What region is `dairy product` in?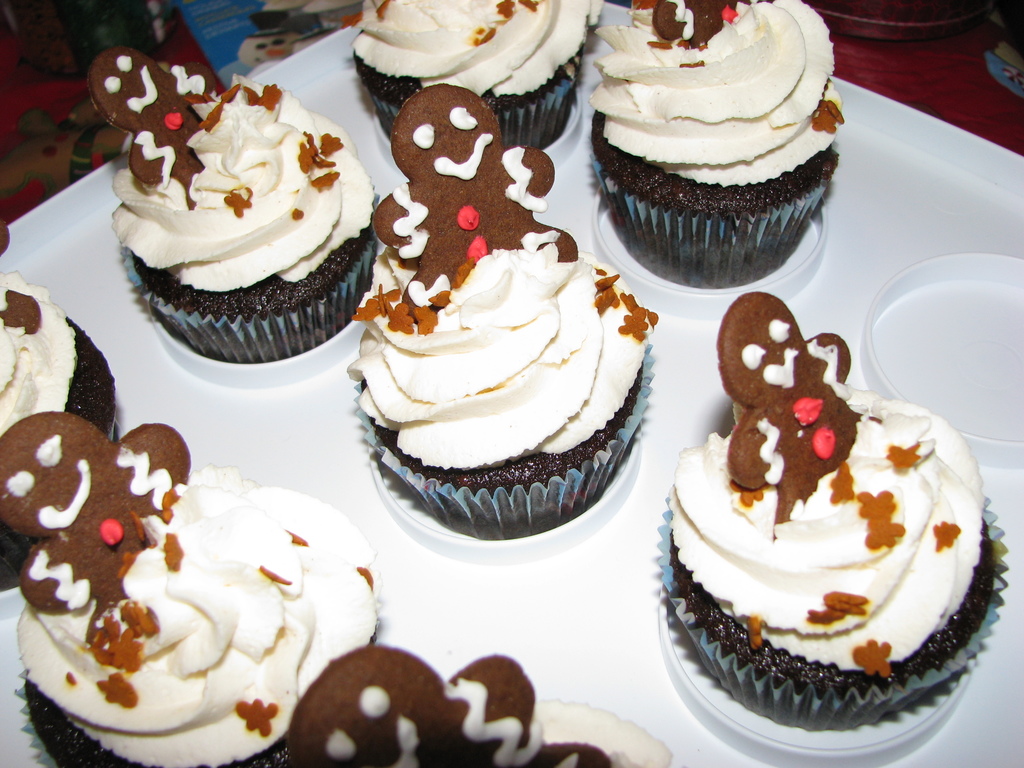
{"left": 0, "top": 419, "right": 370, "bottom": 767}.
